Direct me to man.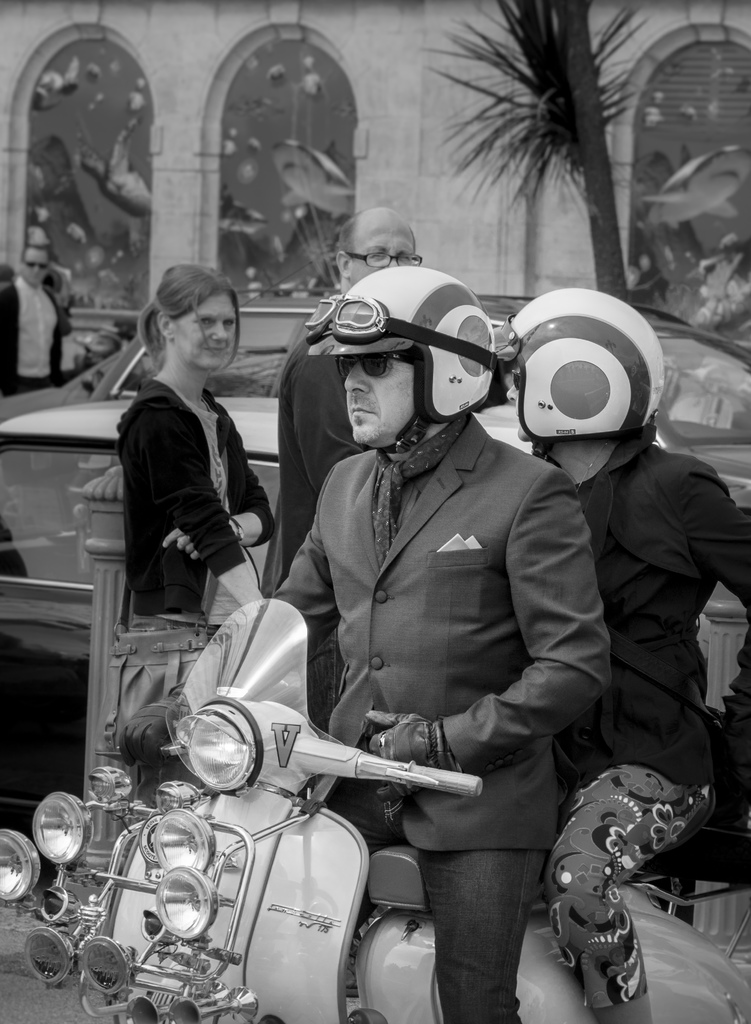
Direction: 230/263/649/1017.
